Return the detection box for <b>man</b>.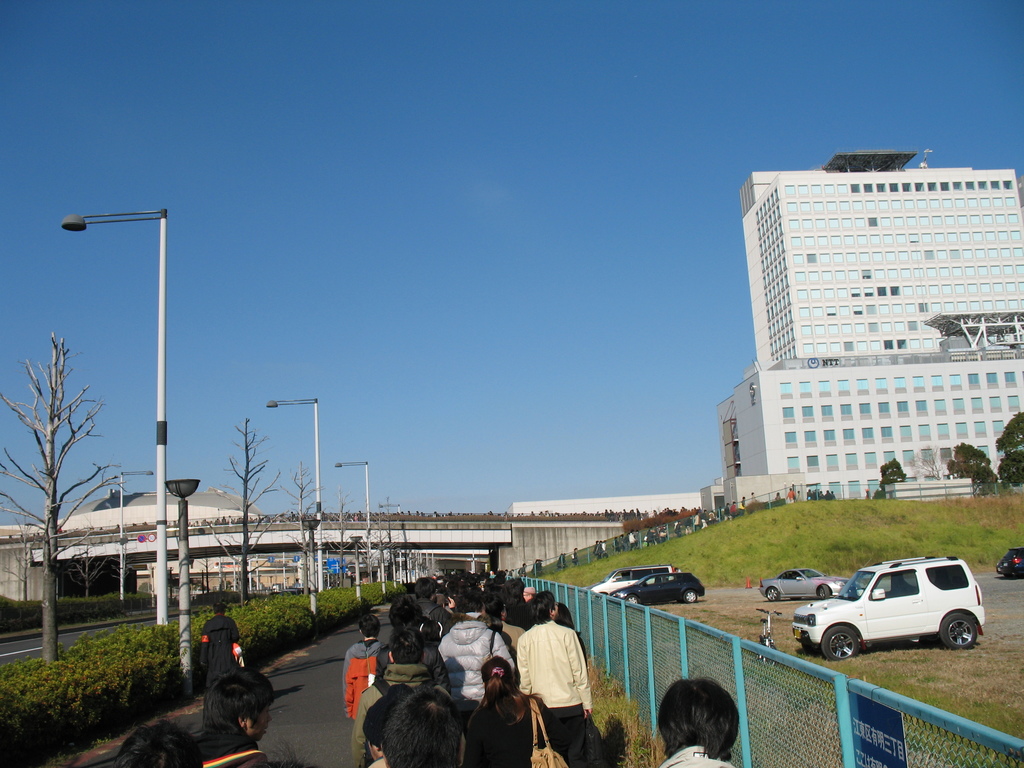
(left=730, top=499, right=737, bottom=520).
